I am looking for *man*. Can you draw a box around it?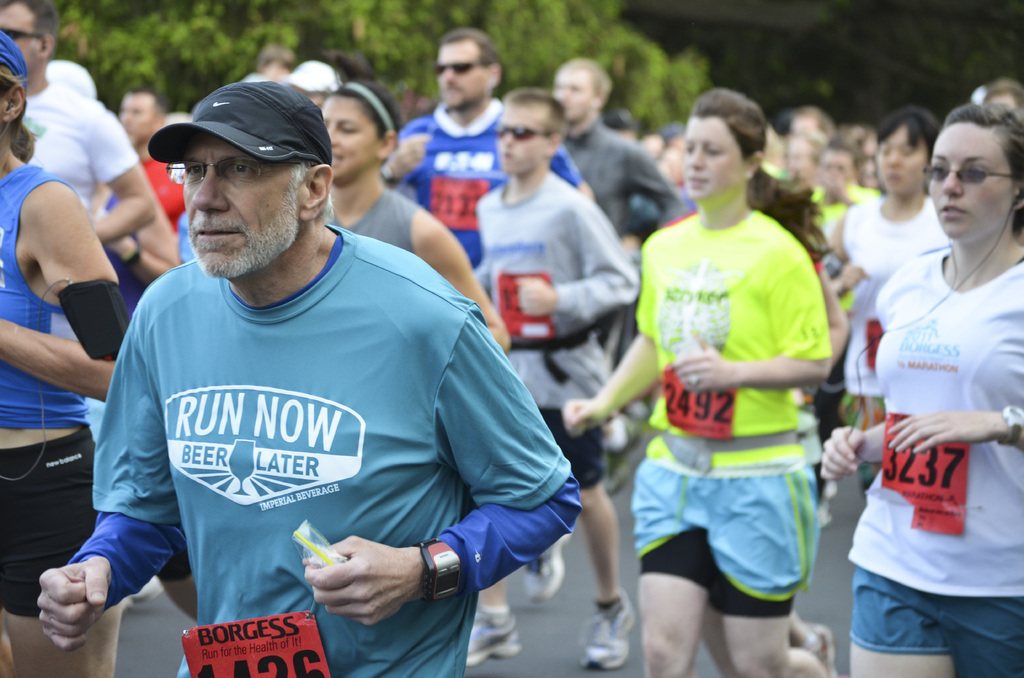
Sure, the bounding box is {"left": 73, "top": 44, "right": 618, "bottom": 677}.
